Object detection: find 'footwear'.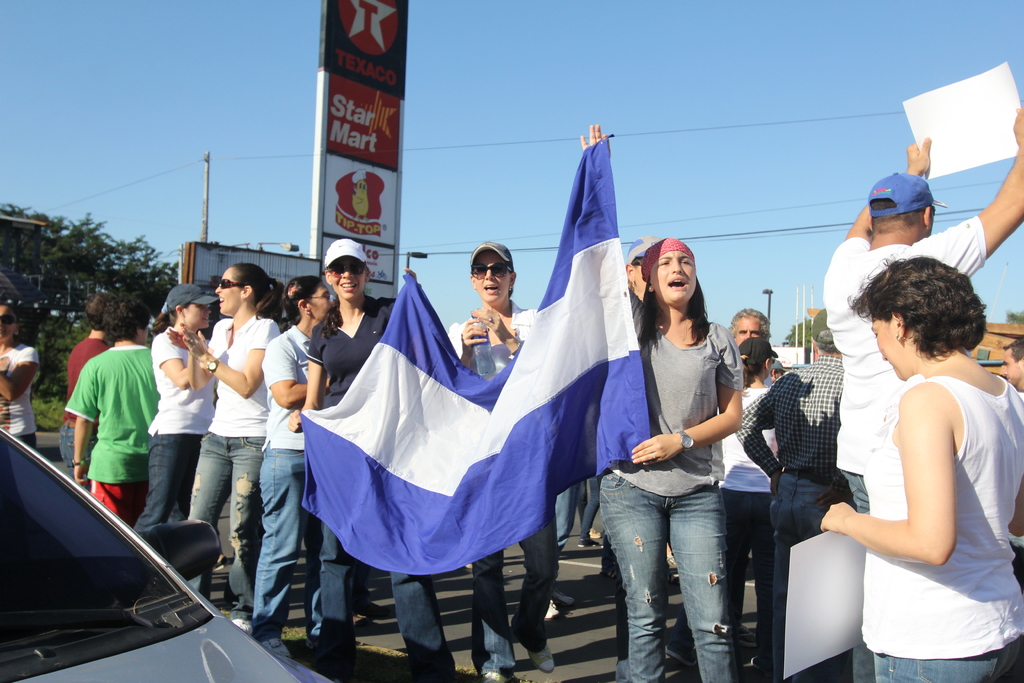
crop(579, 539, 602, 552).
